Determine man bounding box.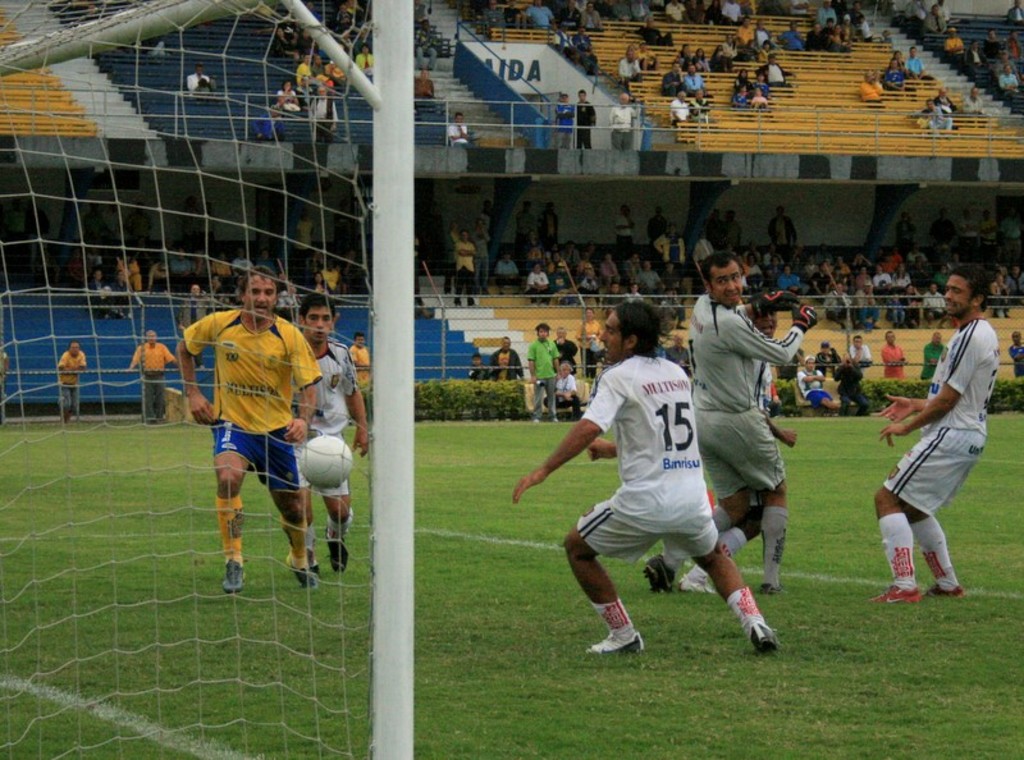
Determined: crop(768, 205, 797, 262).
